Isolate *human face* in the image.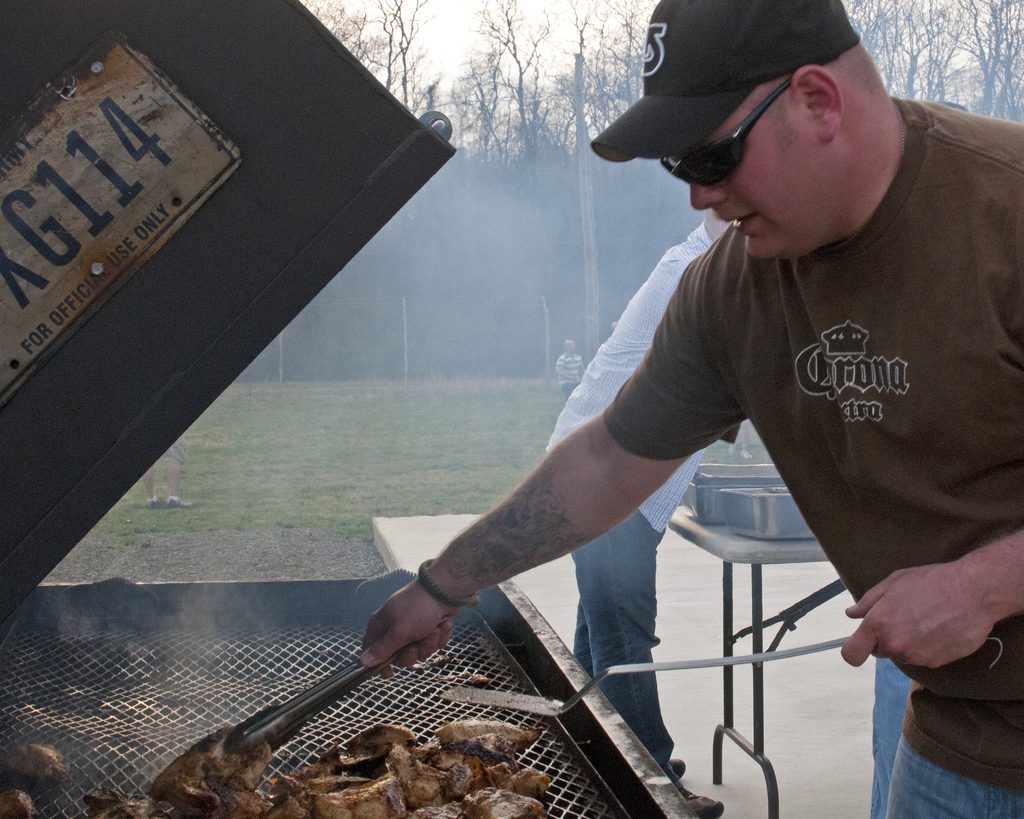
Isolated region: box=[663, 102, 792, 264].
